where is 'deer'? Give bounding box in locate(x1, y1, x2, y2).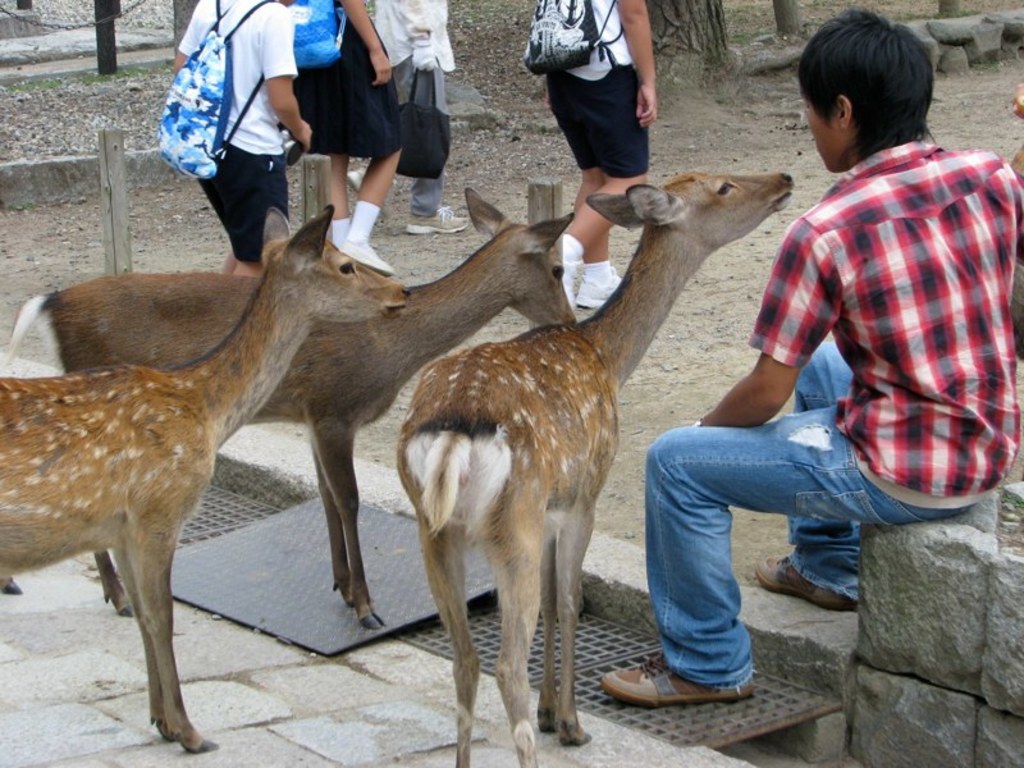
locate(0, 186, 576, 630).
